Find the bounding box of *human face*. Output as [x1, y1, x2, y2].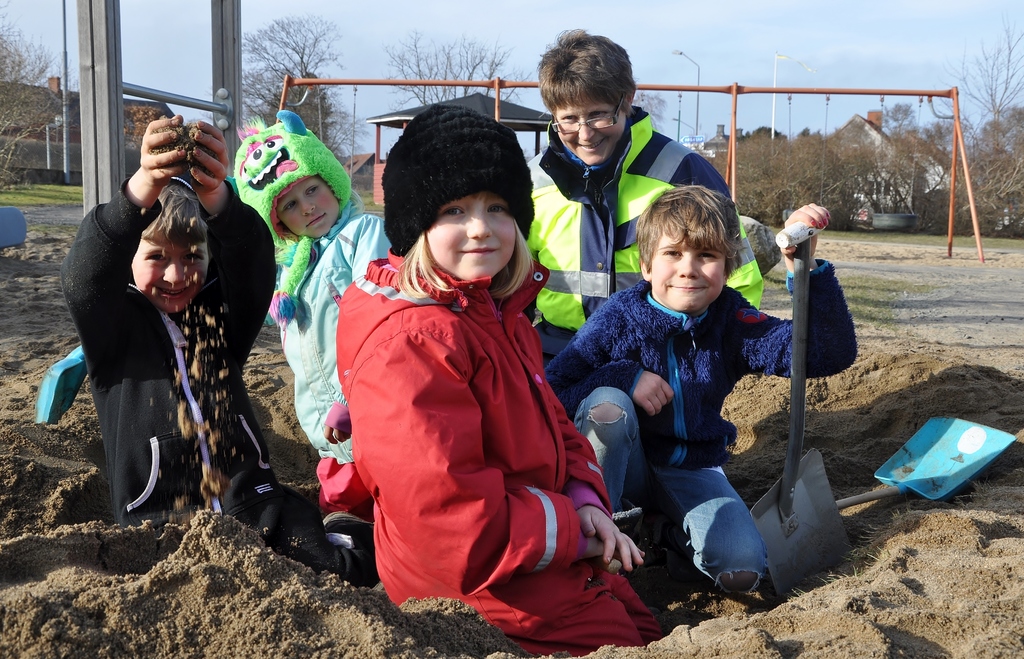
[652, 235, 728, 307].
